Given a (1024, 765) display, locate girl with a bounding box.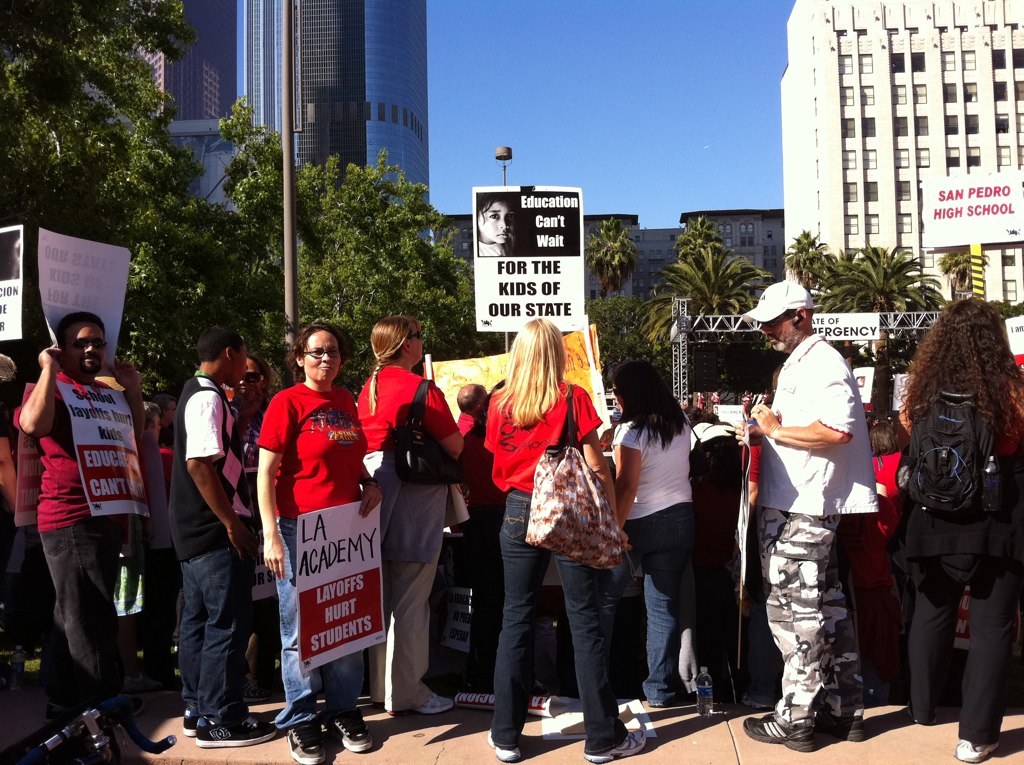
Located: [488,318,647,761].
